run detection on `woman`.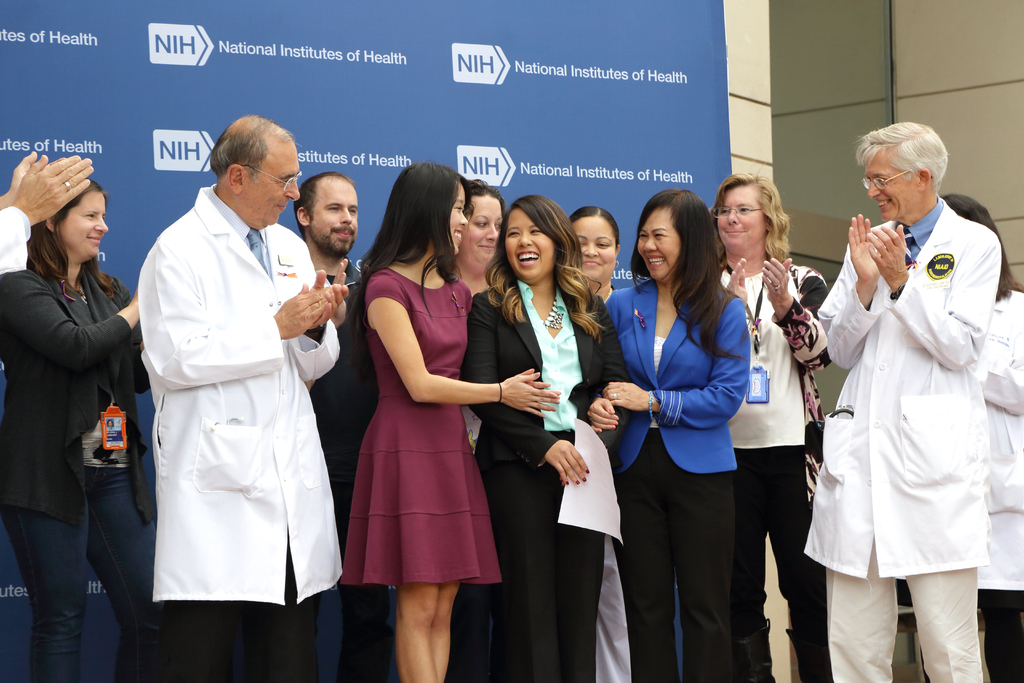
Result: locate(459, 192, 632, 682).
